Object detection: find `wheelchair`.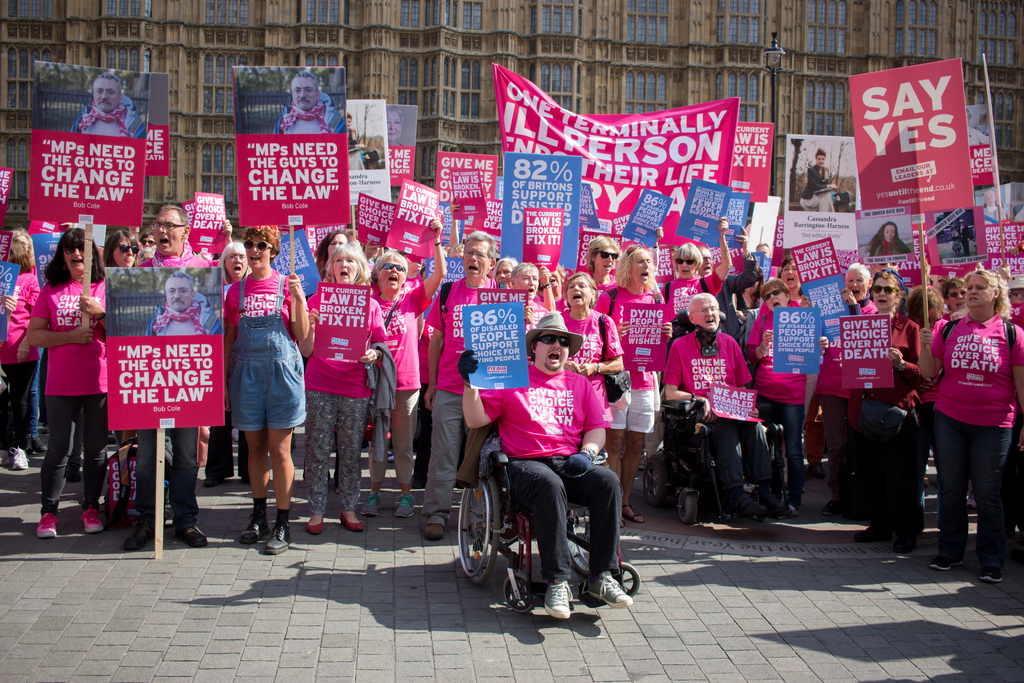
(457, 423, 641, 614).
